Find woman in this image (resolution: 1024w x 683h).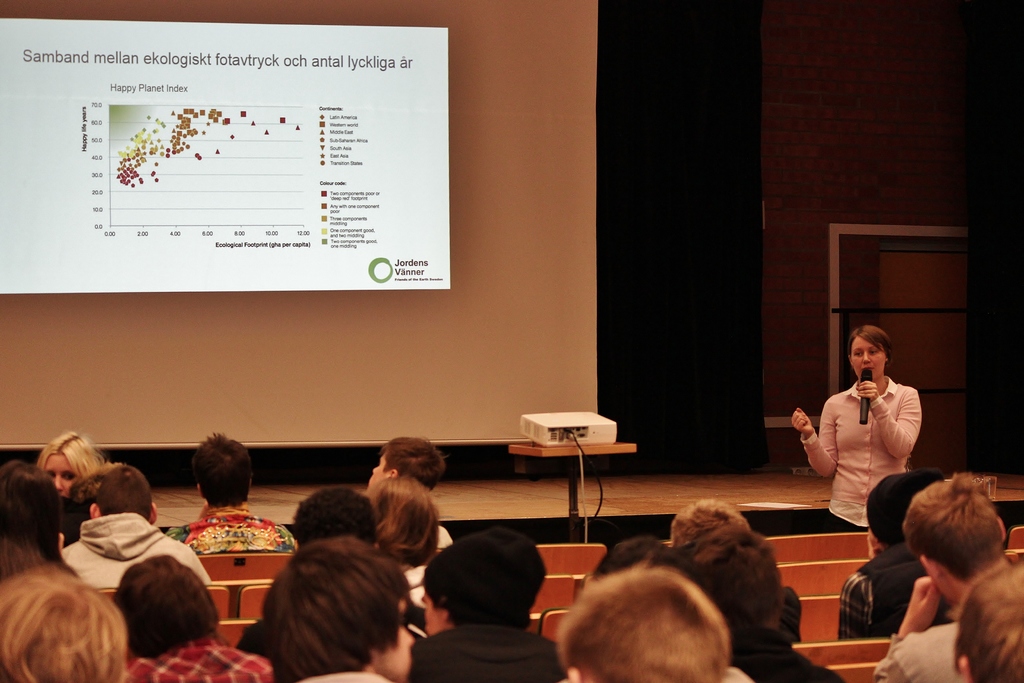
Rect(803, 329, 935, 548).
